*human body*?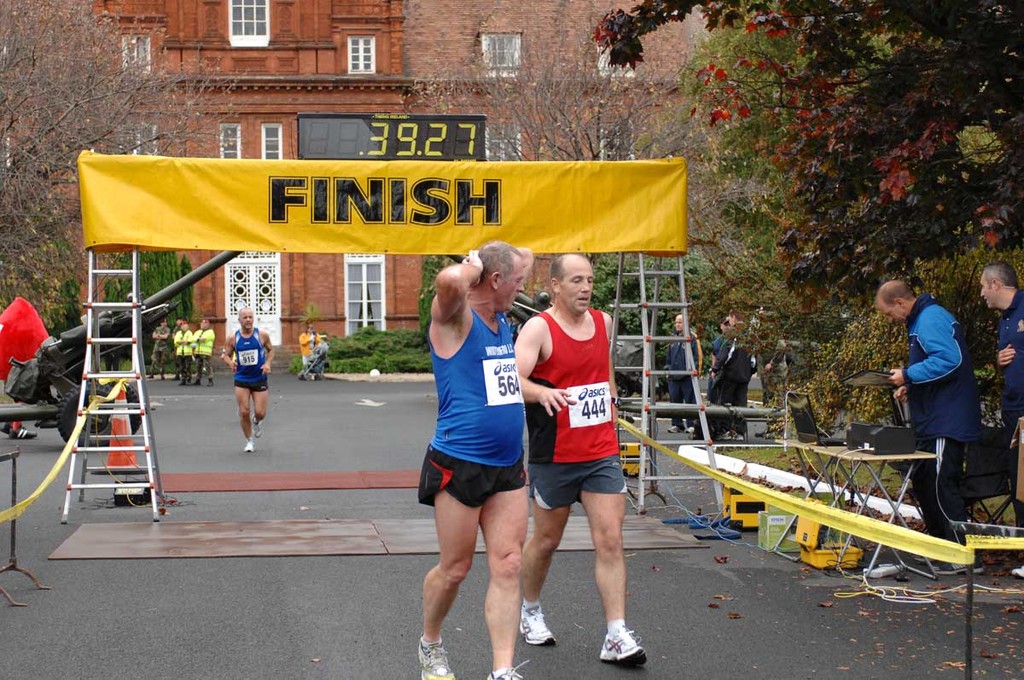
<region>174, 324, 192, 381</region>
